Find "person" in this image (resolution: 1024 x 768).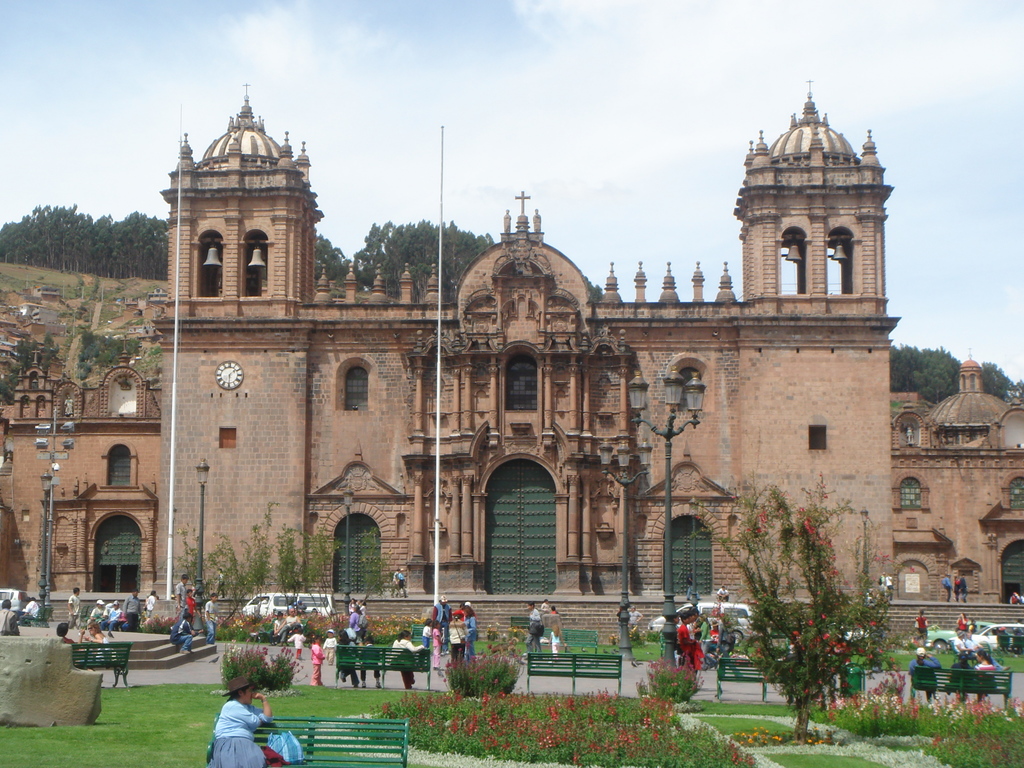
178, 573, 188, 609.
